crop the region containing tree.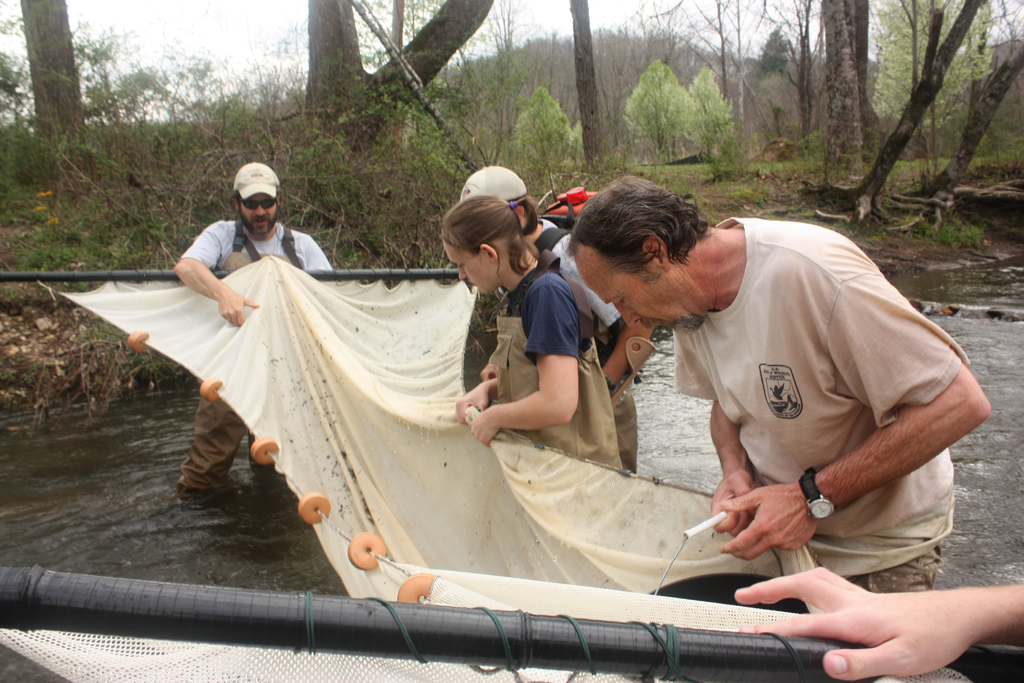
Crop region: <bbox>686, 63, 748, 156</bbox>.
